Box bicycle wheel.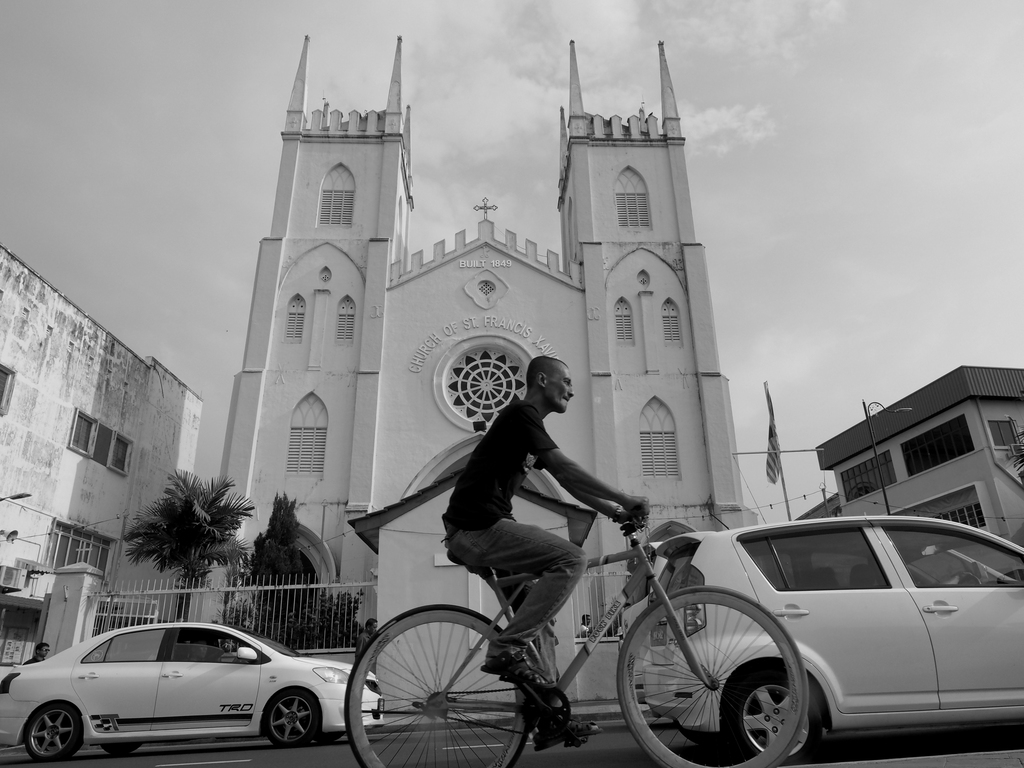
{"left": 350, "top": 601, "right": 534, "bottom": 767}.
